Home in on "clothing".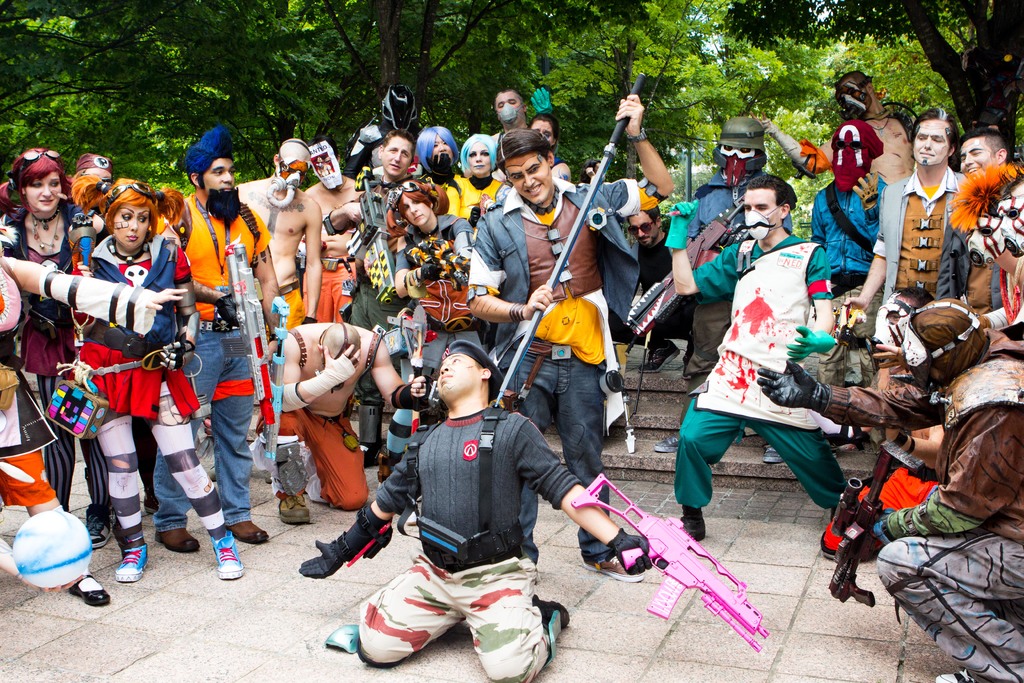
Homed in at locate(661, 161, 789, 359).
